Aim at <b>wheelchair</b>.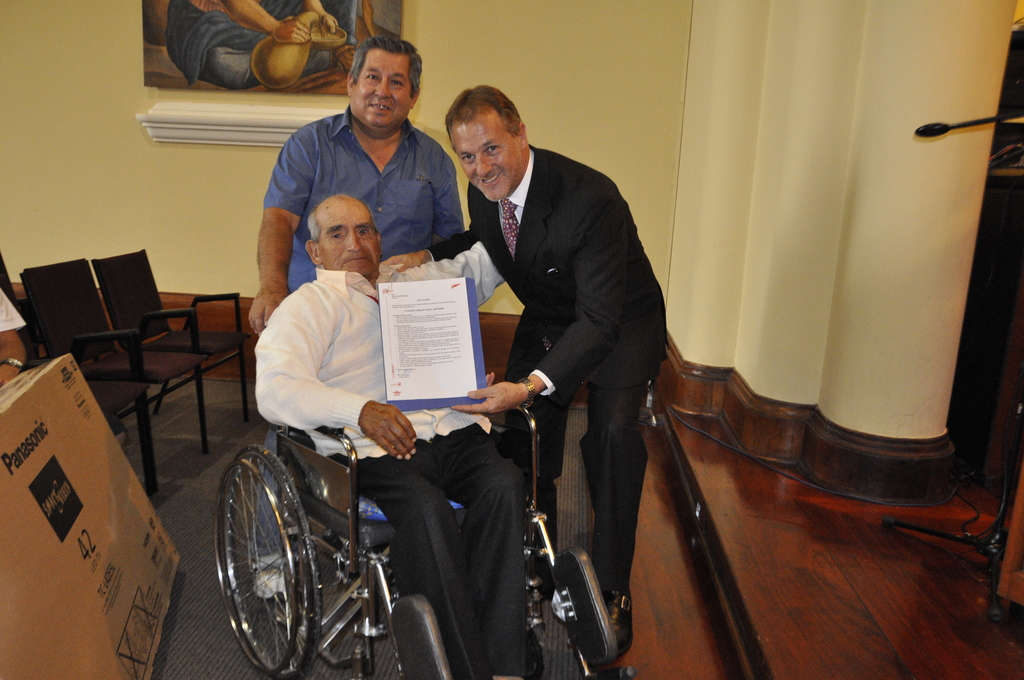
Aimed at 213:424:637:679.
